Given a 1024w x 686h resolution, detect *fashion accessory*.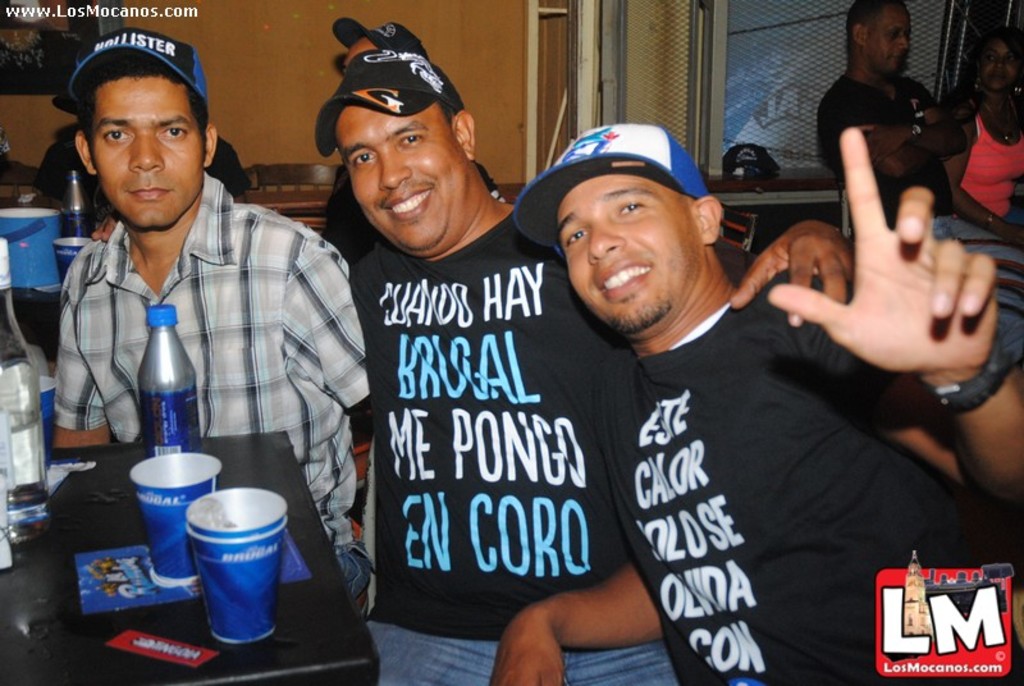
Rect(325, 18, 429, 67).
